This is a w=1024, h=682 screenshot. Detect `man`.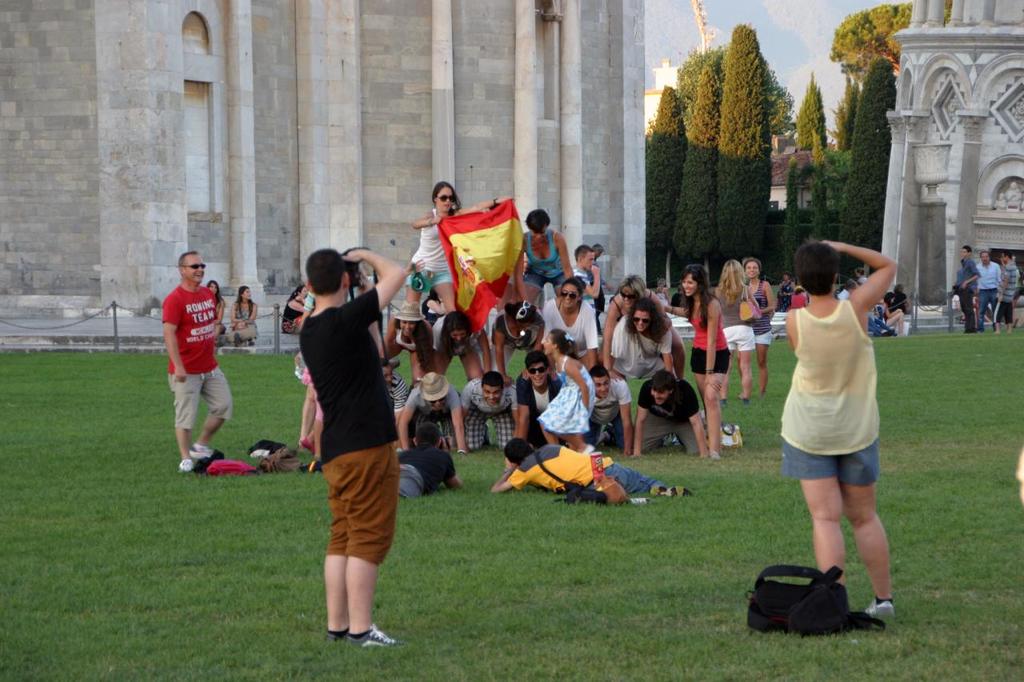
(462, 369, 519, 453).
